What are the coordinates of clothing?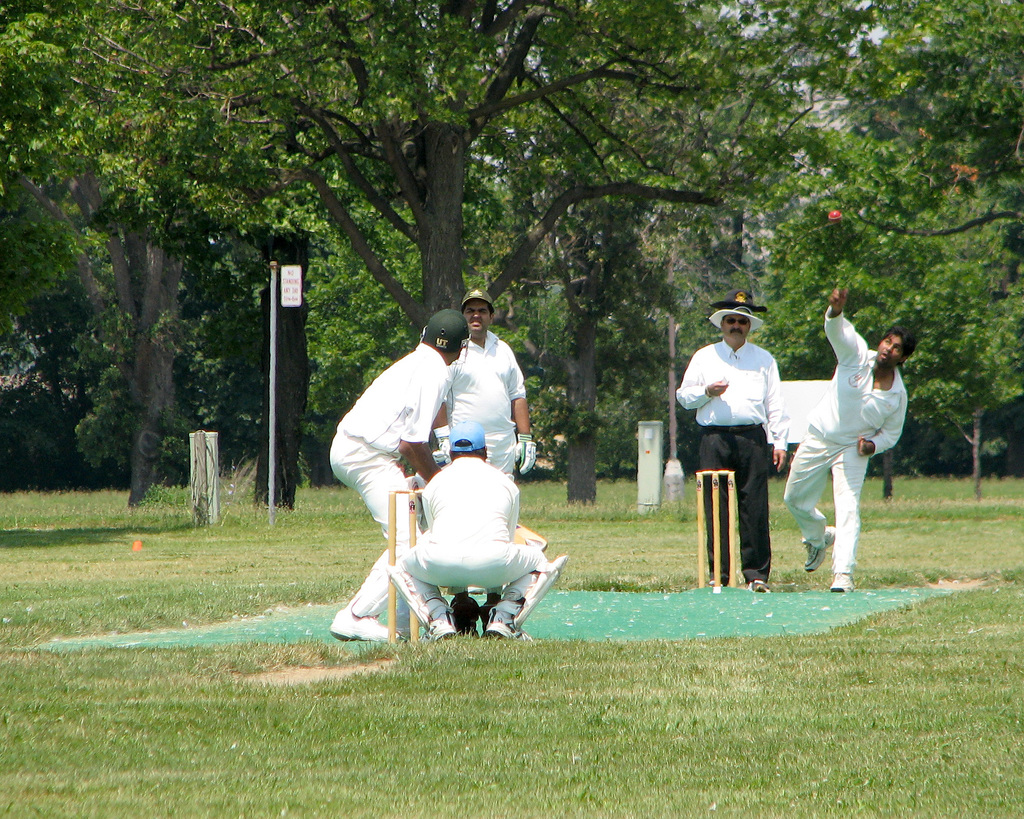
Rect(782, 307, 908, 574).
